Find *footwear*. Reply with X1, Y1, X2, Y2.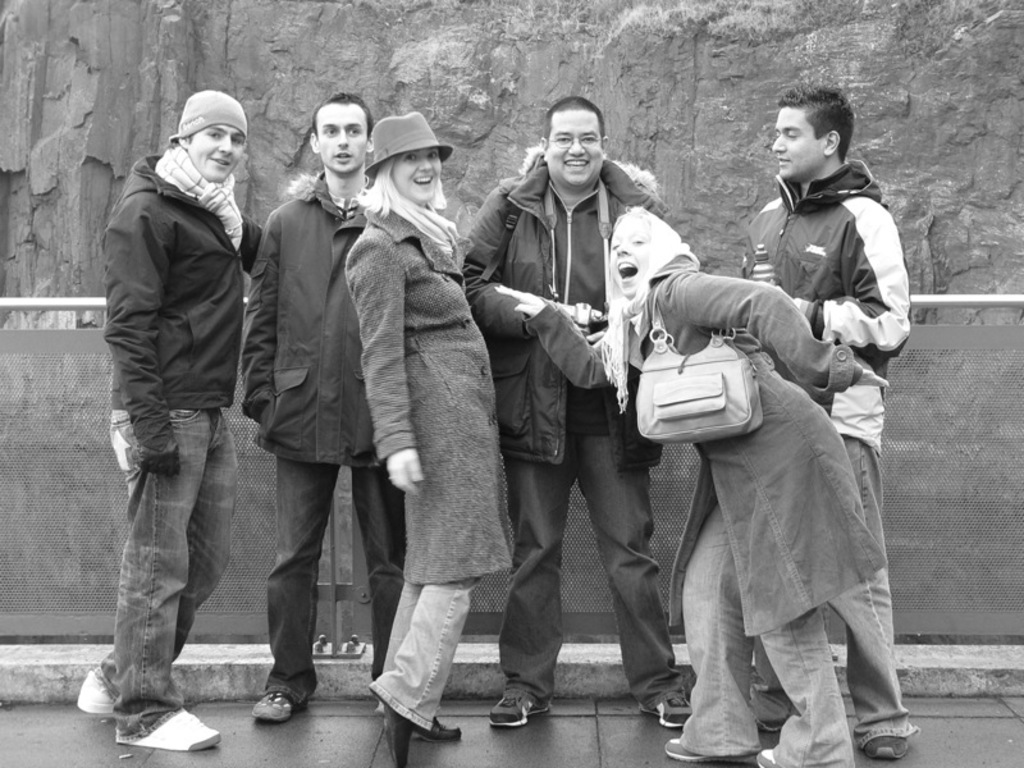
380, 690, 417, 767.
